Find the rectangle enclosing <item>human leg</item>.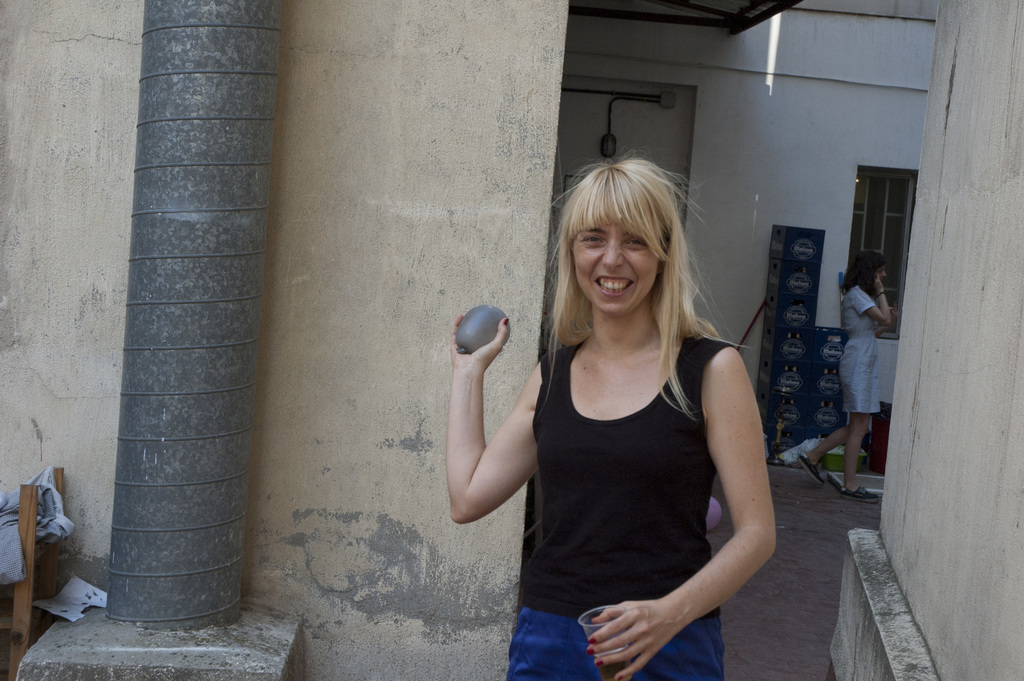
[left=851, top=372, right=870, bottom=501].
